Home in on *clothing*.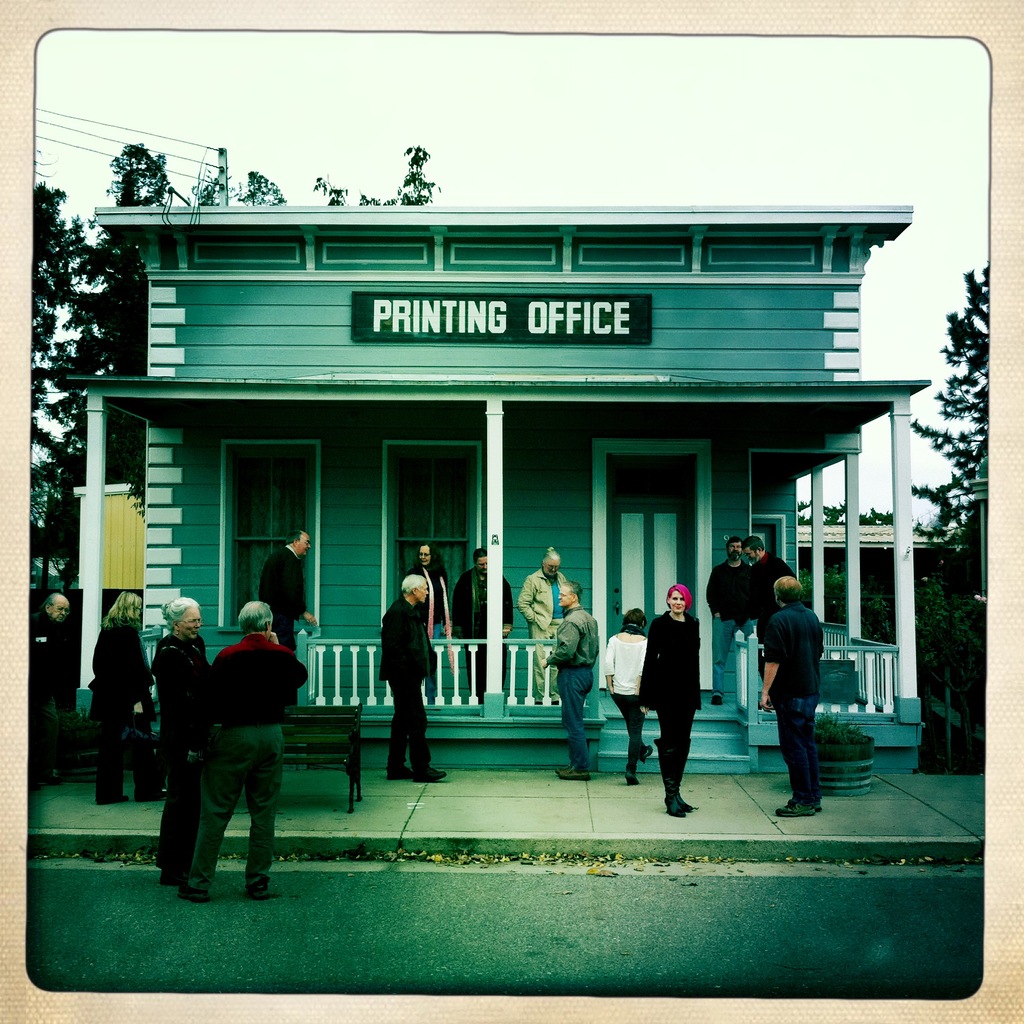
Homed in at {"left": 522, "top": 573, "right": 564, "bottom": 693}.
